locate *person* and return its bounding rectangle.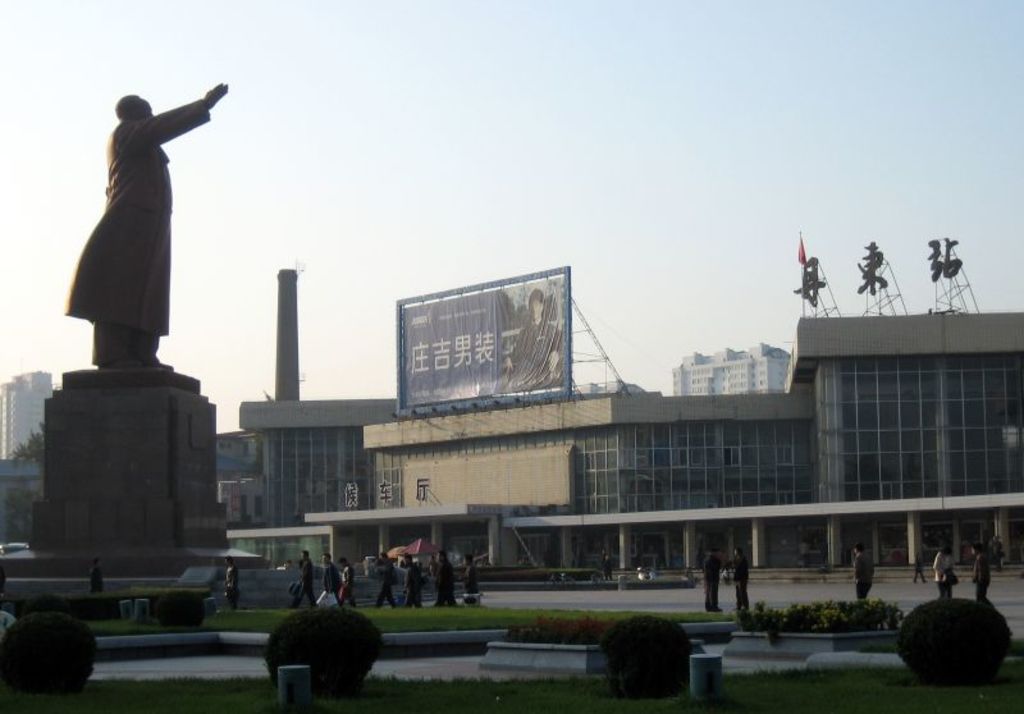
region(335, 557, 356, 604).
